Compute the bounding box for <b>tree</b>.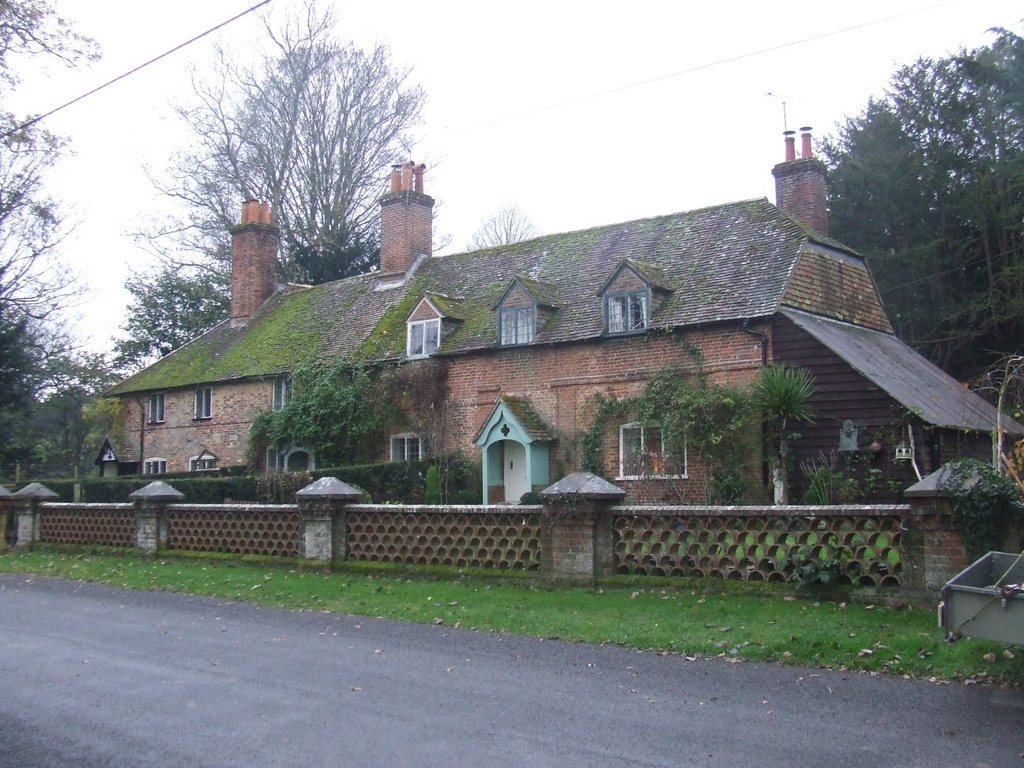
[left=0, top=0, right=104, bottom=330].
